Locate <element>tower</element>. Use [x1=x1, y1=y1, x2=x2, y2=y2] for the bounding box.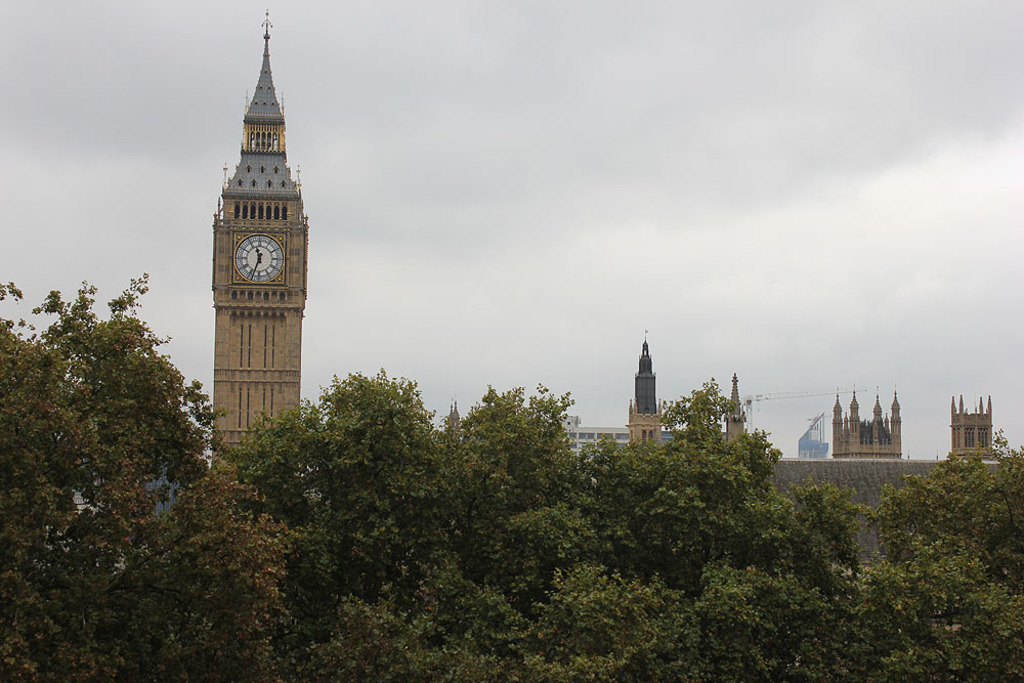
[x1=825, y1=369, x2=908, y2=472].
